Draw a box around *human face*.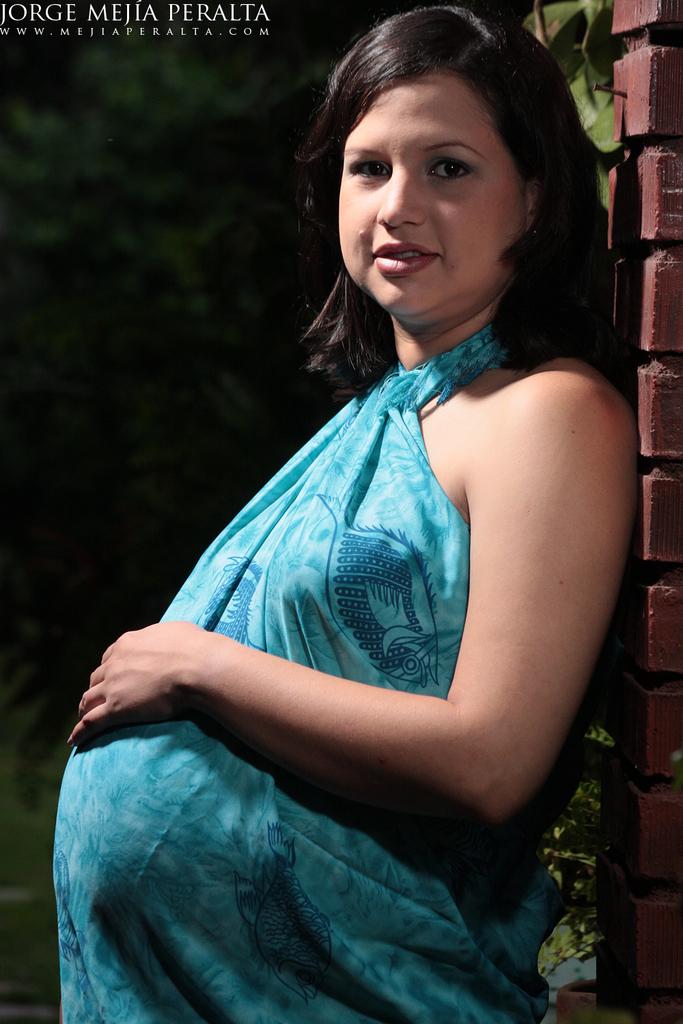
(336, 70, 527, 314).
